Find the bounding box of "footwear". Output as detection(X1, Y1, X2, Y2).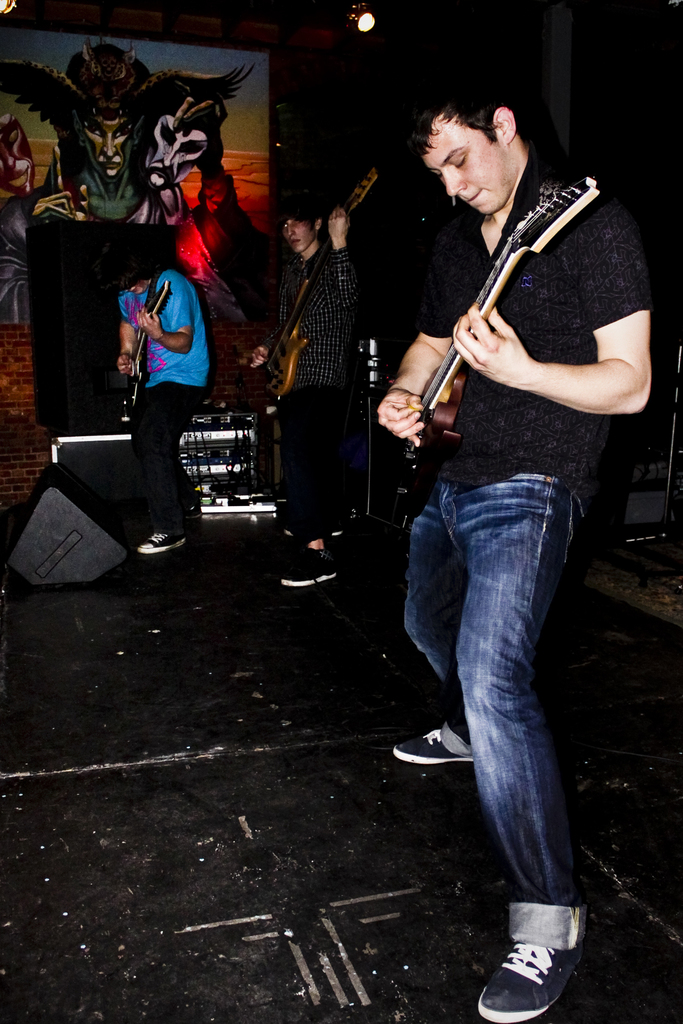
detection(500, 931, 584, 1016).
